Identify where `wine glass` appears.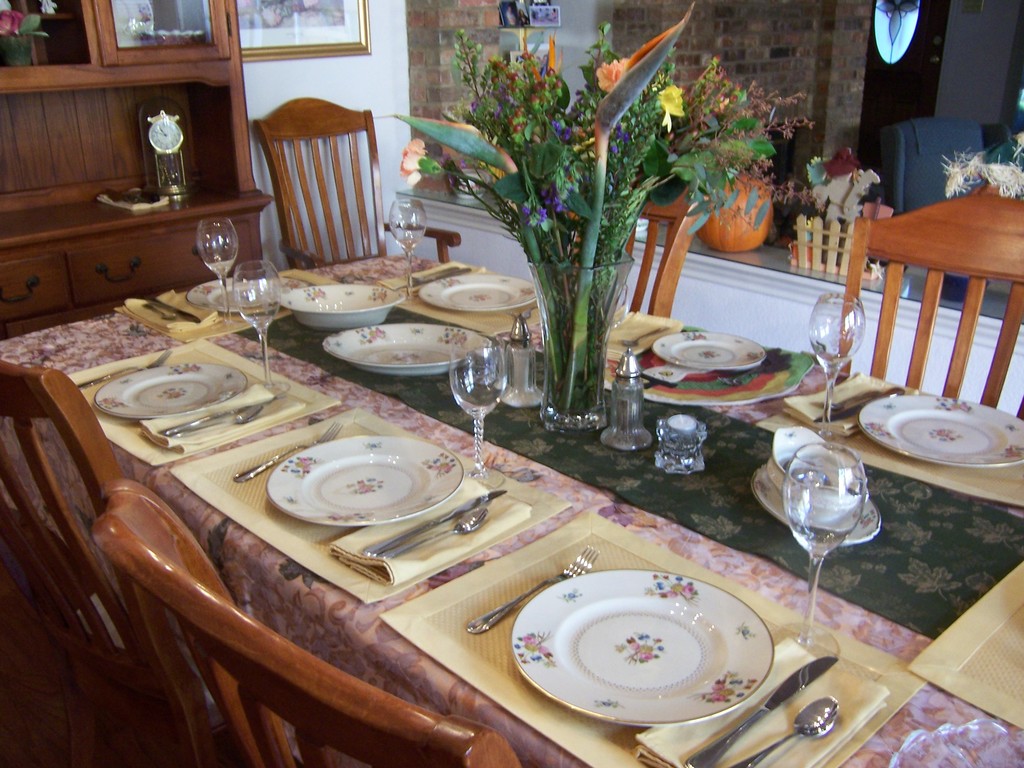
Appears at detection(445, 345, 509, 481).
